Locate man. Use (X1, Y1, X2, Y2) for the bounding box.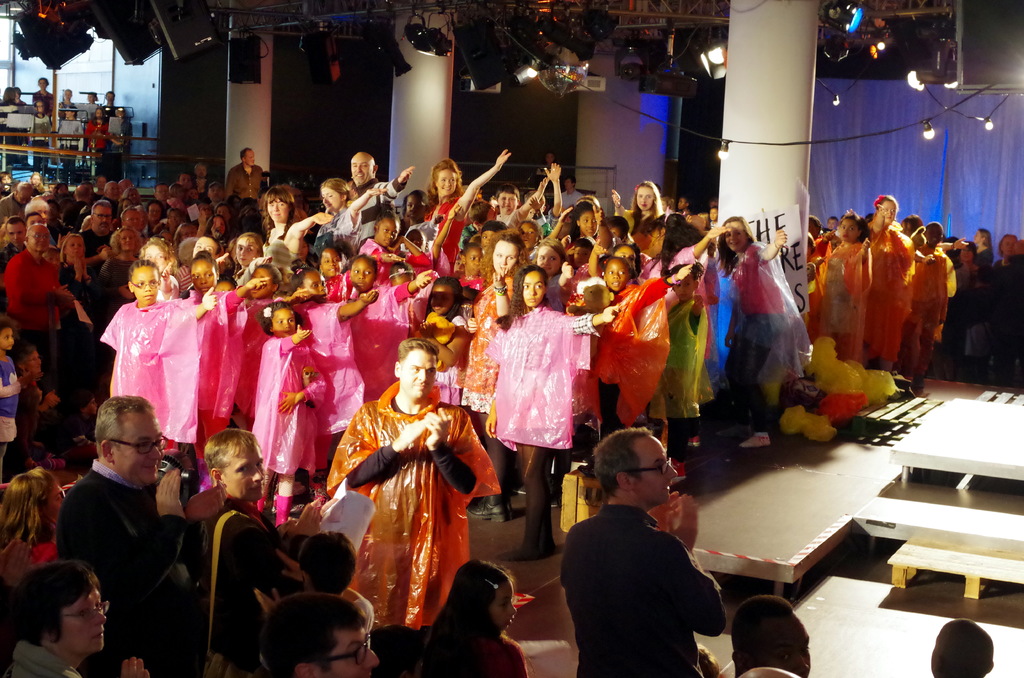
(0, 220, 26, 304).
